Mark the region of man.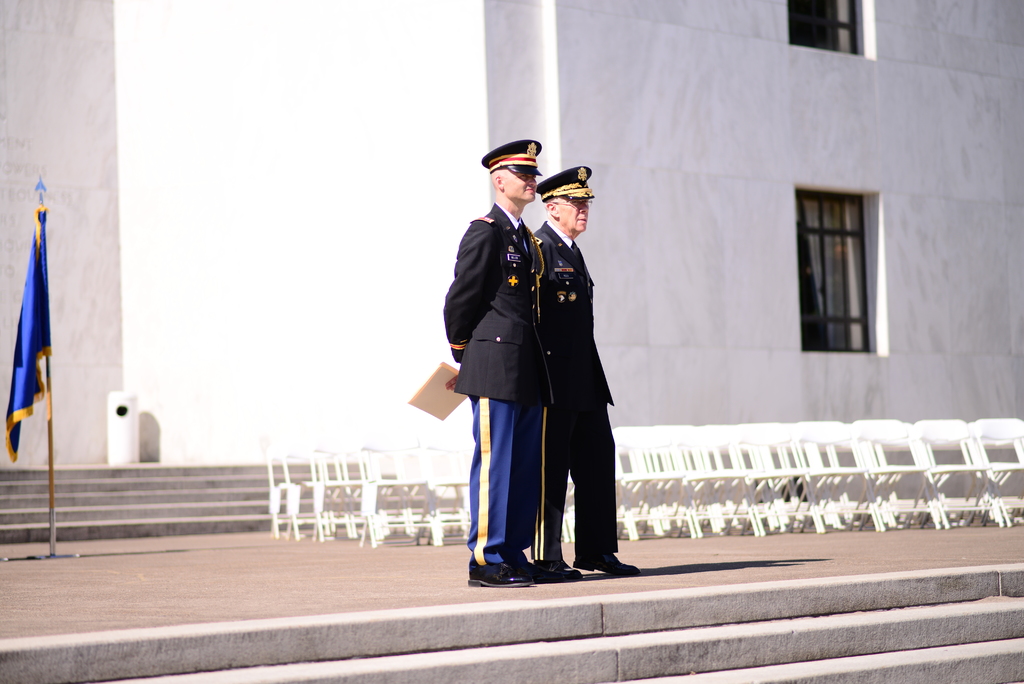
Region: [x1=439, y1=131, x2=564, y2=547].
